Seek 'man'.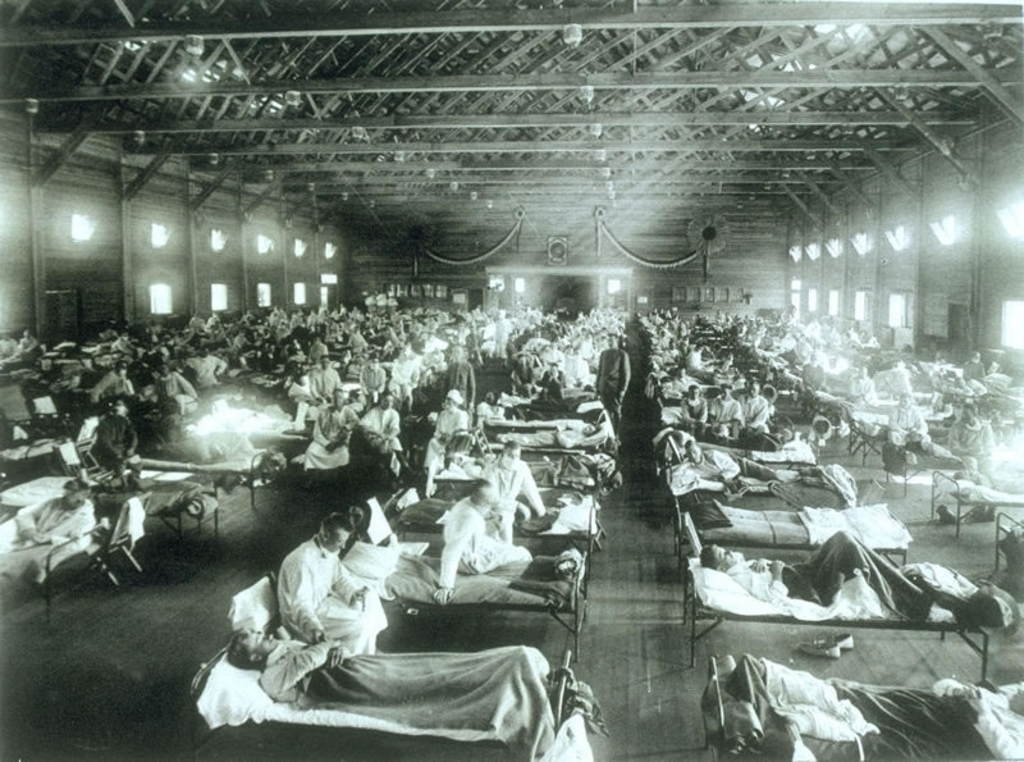
crop(275, 511, 389, 652).
